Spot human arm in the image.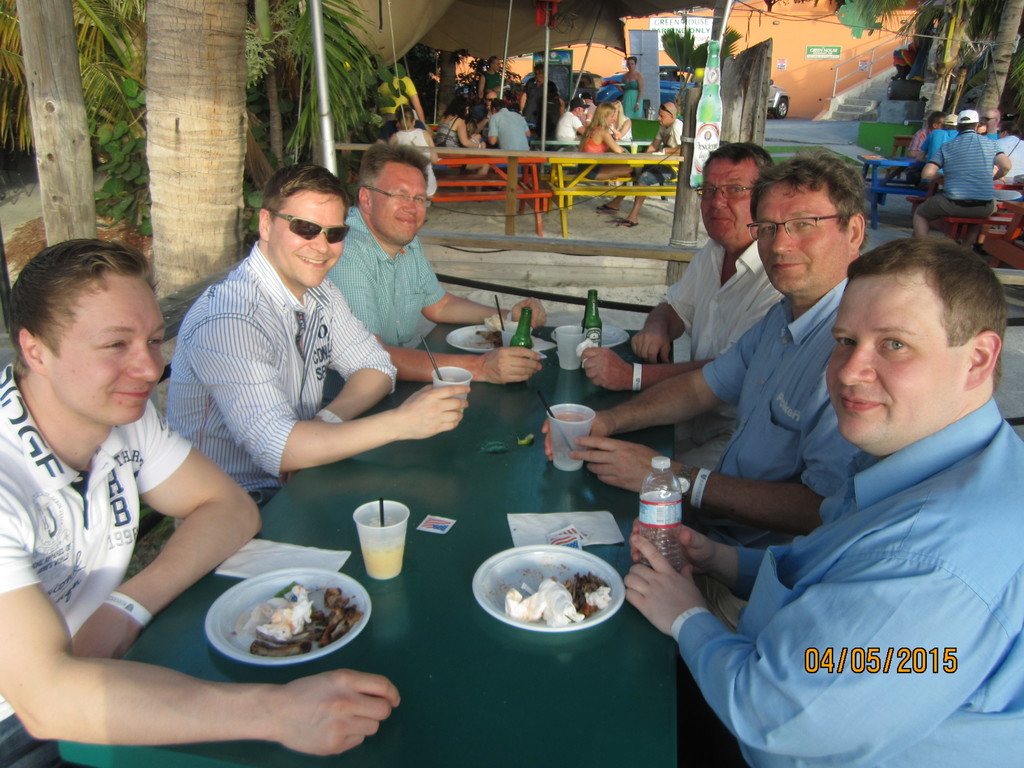
human arm found at [x1=631, y1=274, x2=685, y2=352].
